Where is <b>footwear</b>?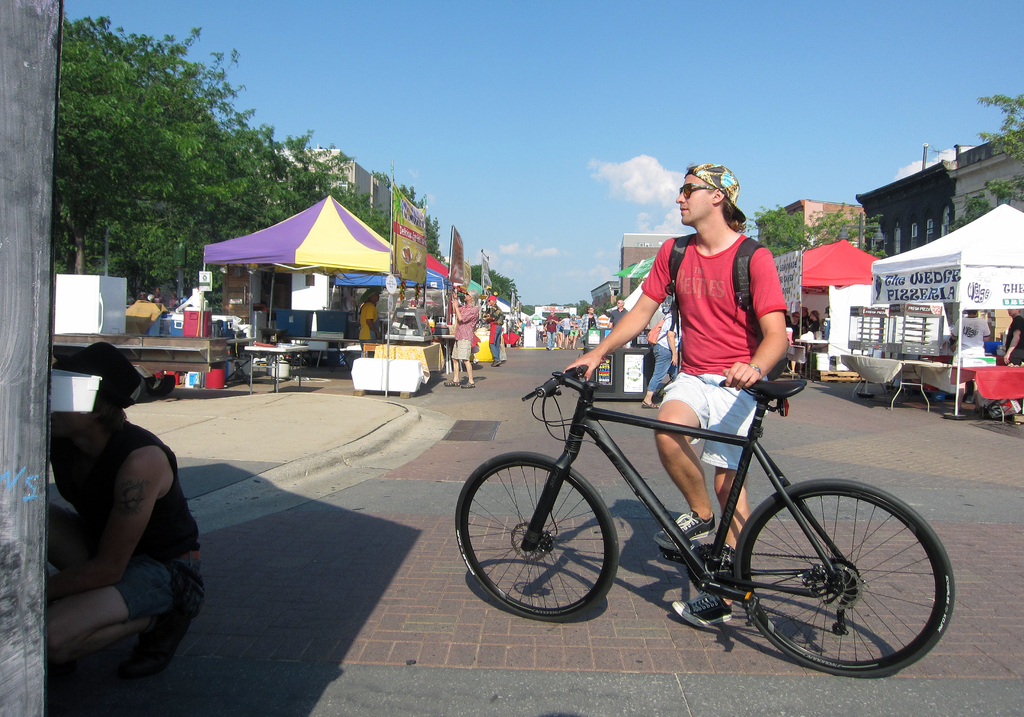
(left=492, top=360, right=502, bottom=367).
